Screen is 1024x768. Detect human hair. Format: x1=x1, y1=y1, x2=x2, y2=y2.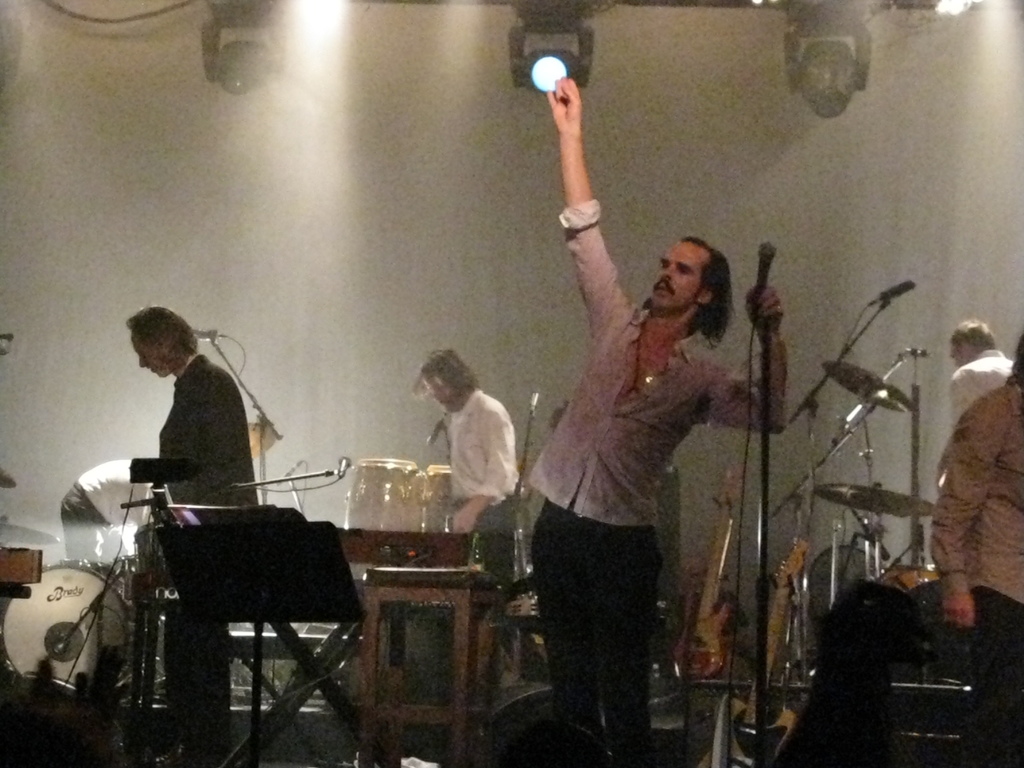
x1=125, y1=304, x2=201, y2=361.
